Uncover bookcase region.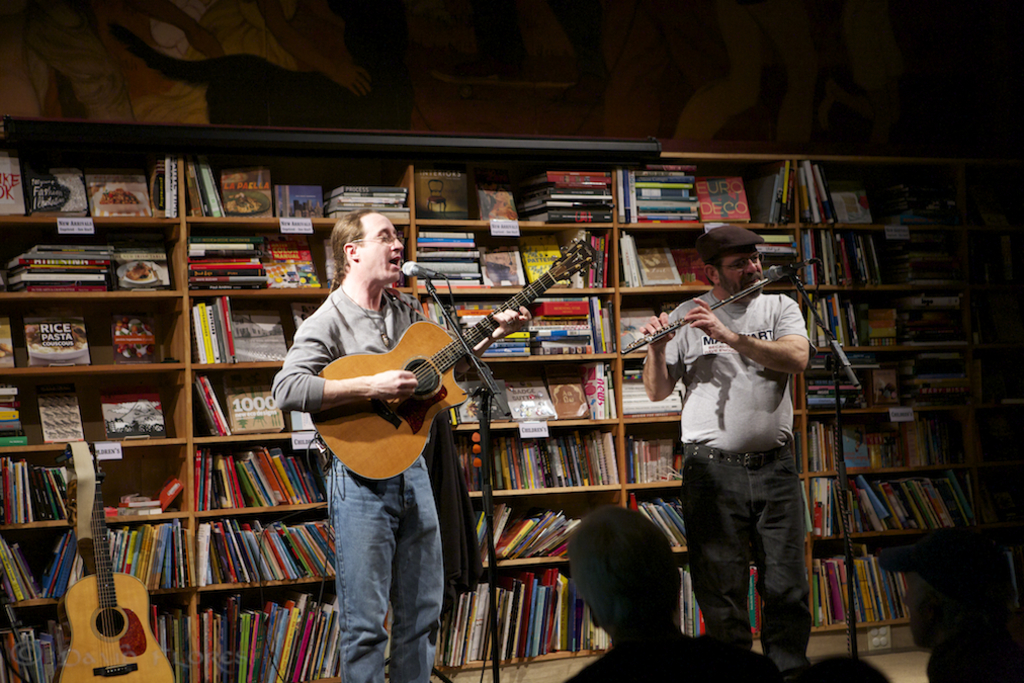
Uncovered: left=0, top=118, right=1017, bottom=682.
